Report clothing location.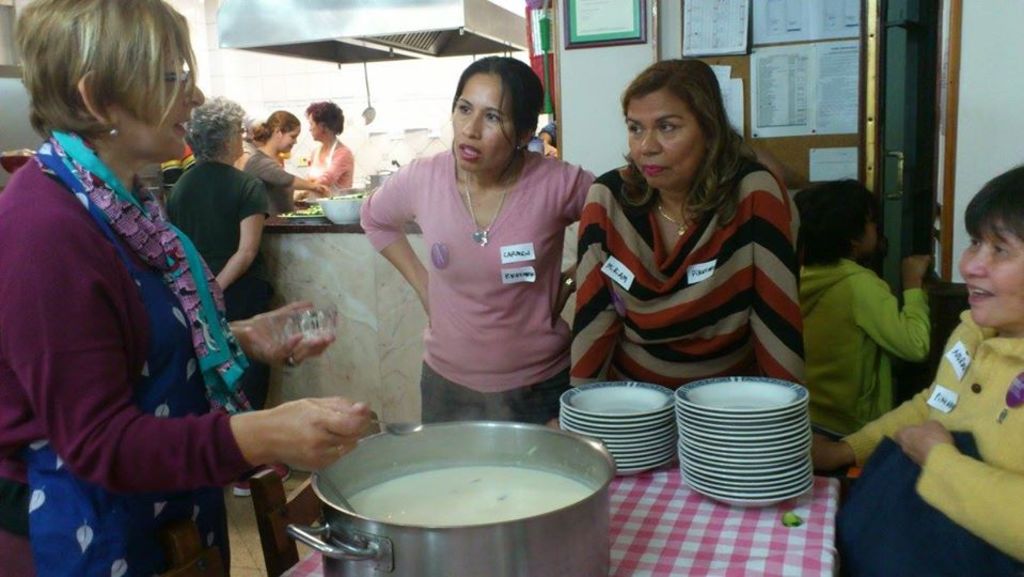
Report: [19,88,267,545].
